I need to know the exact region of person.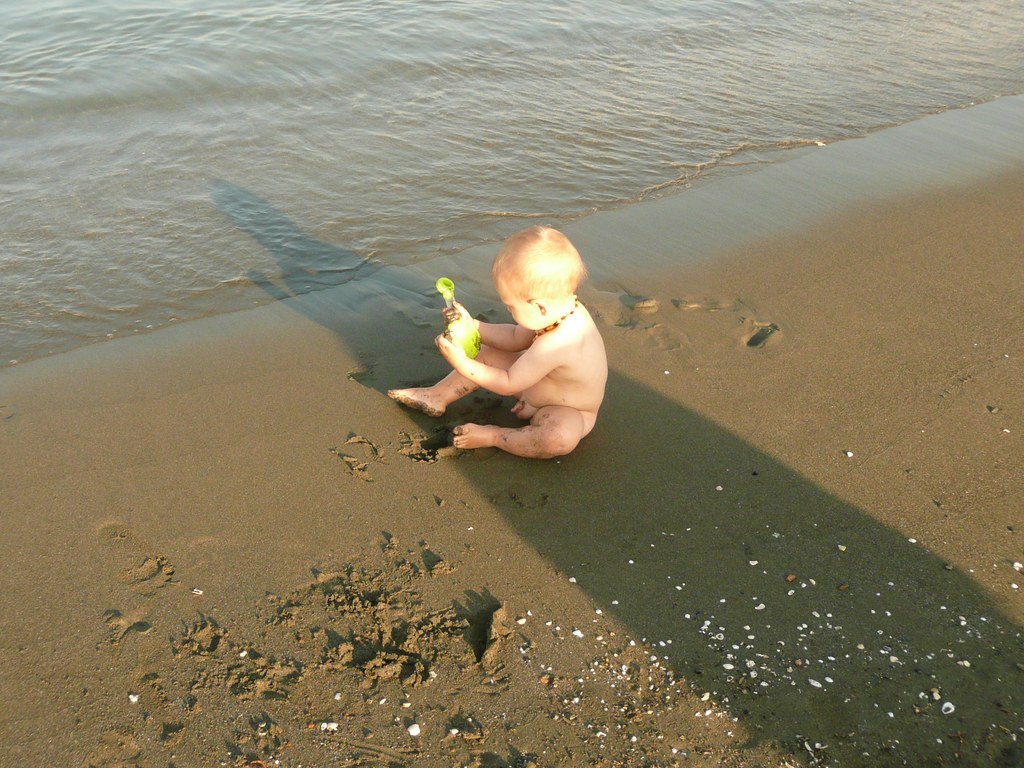
Region: 390 224 609 461.
